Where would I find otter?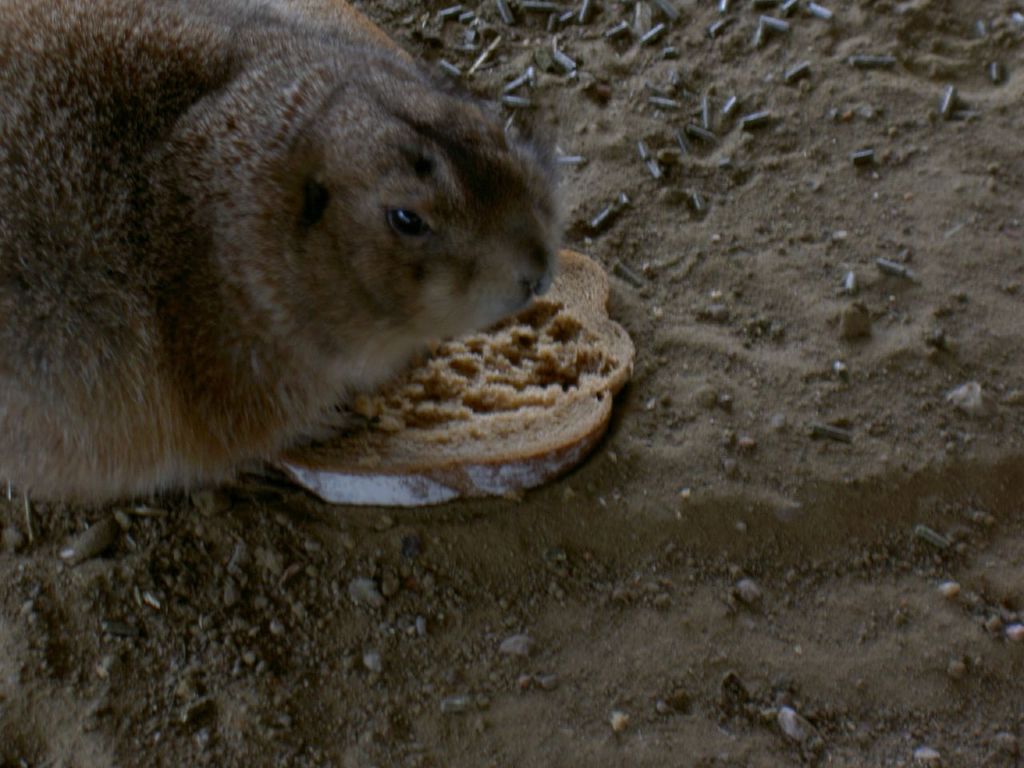
At (left=1, top=0, right=594, bottom=521).
